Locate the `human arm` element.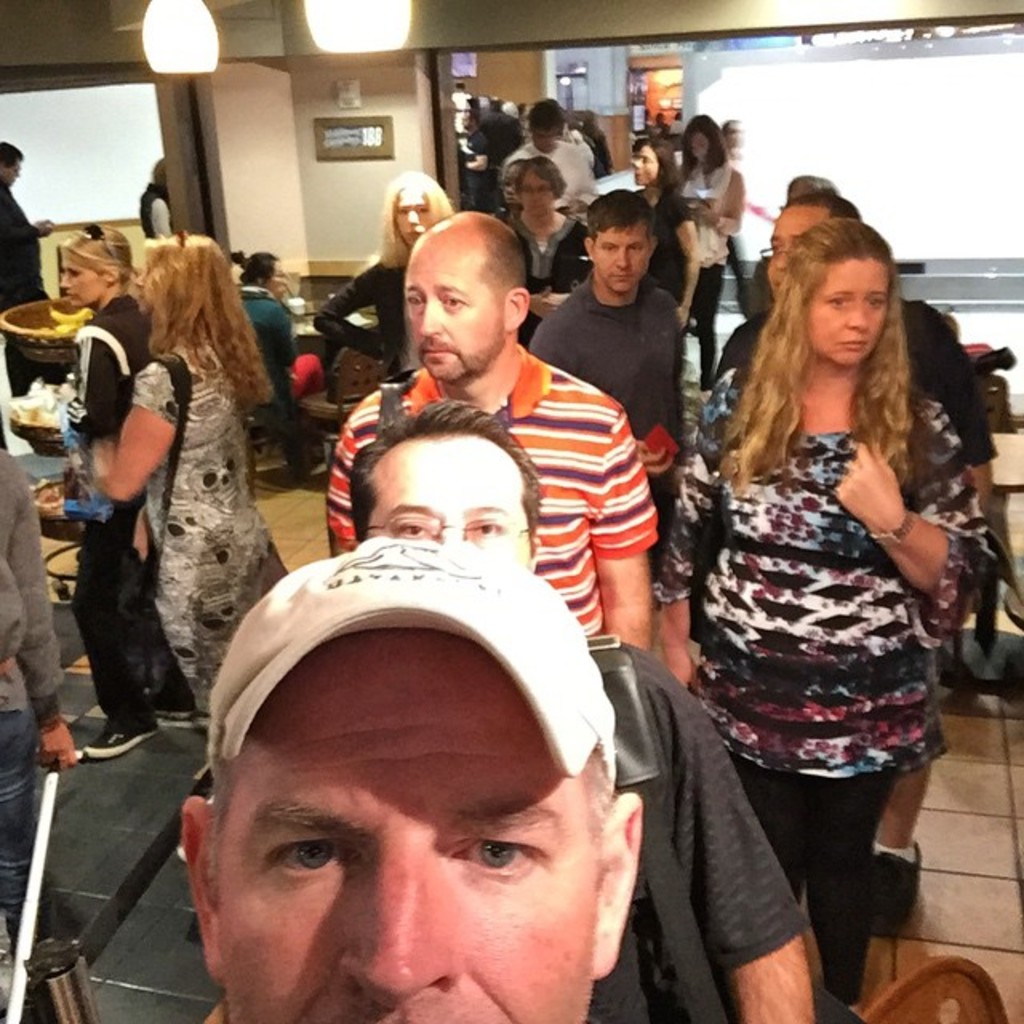
Element bbox: rect(510, 157, 522, 184).
